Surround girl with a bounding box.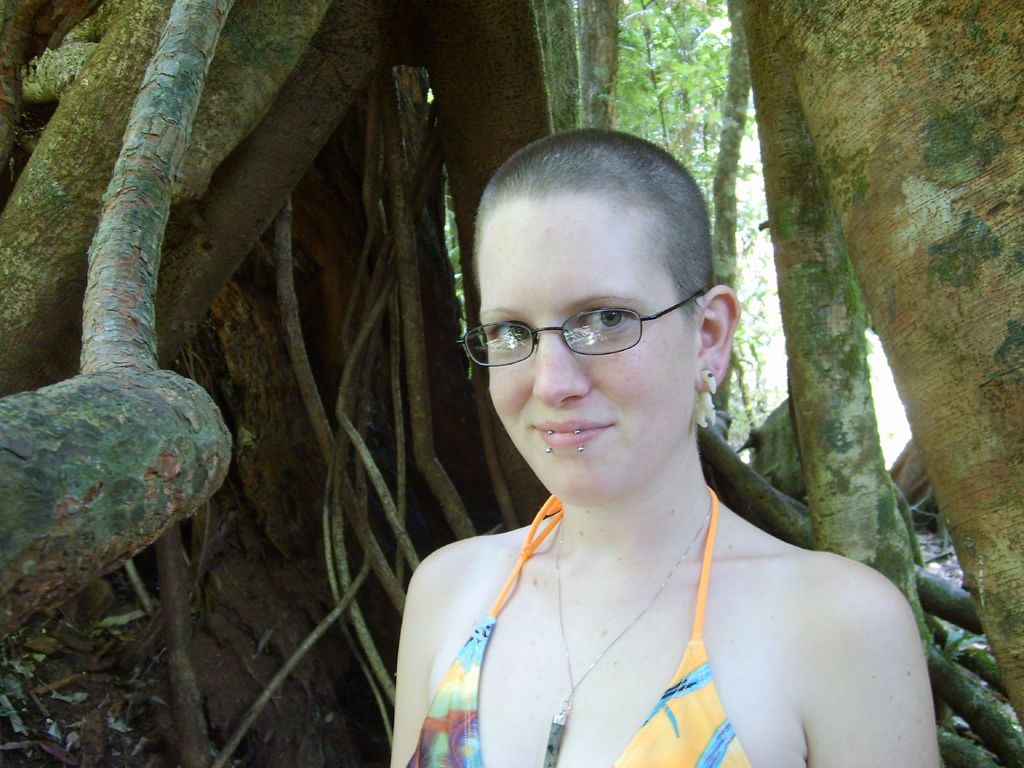
bbox=[387, 128, 948, 767].
